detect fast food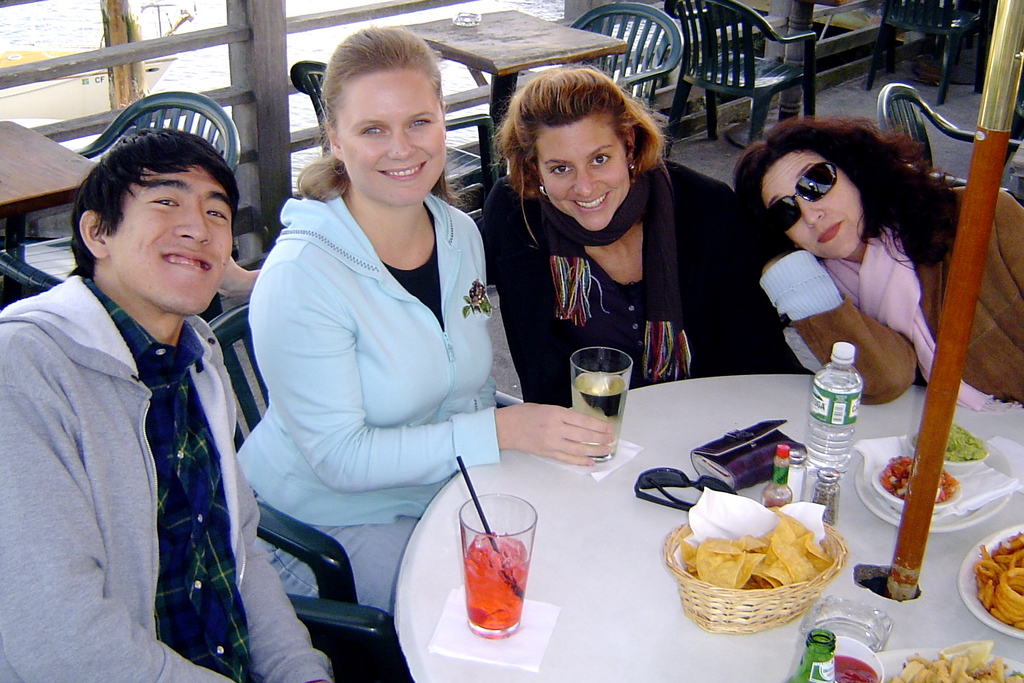
(x1=961, y1=522, x2=1023, y2=635)
